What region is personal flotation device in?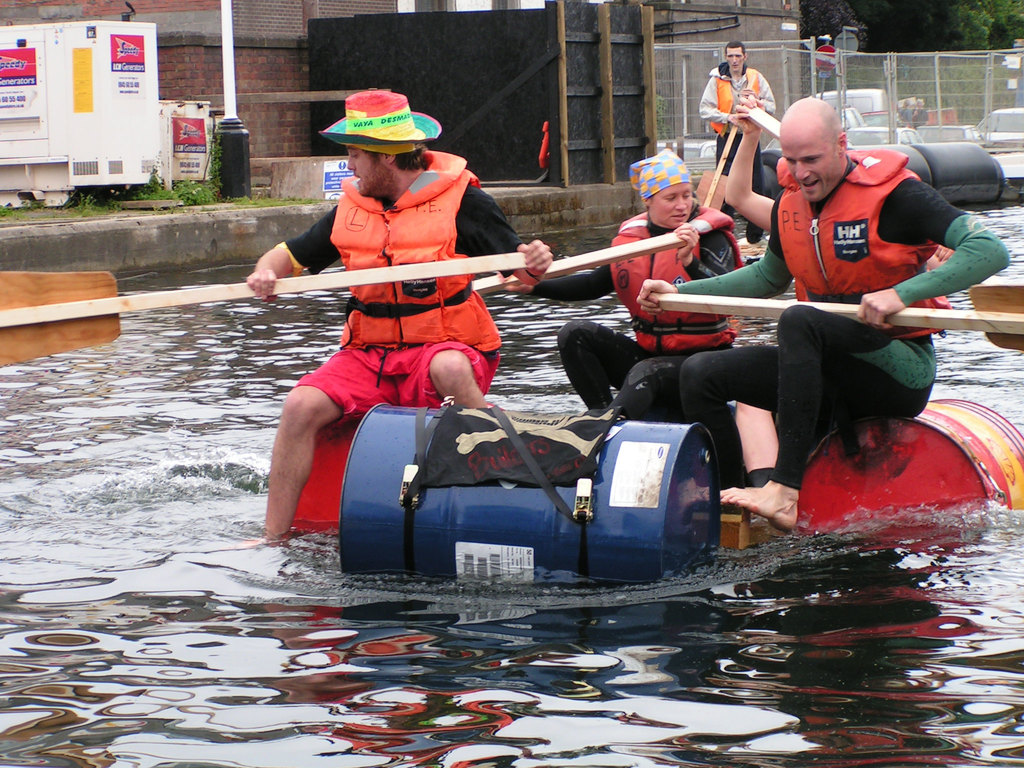
610 204 739 355.
